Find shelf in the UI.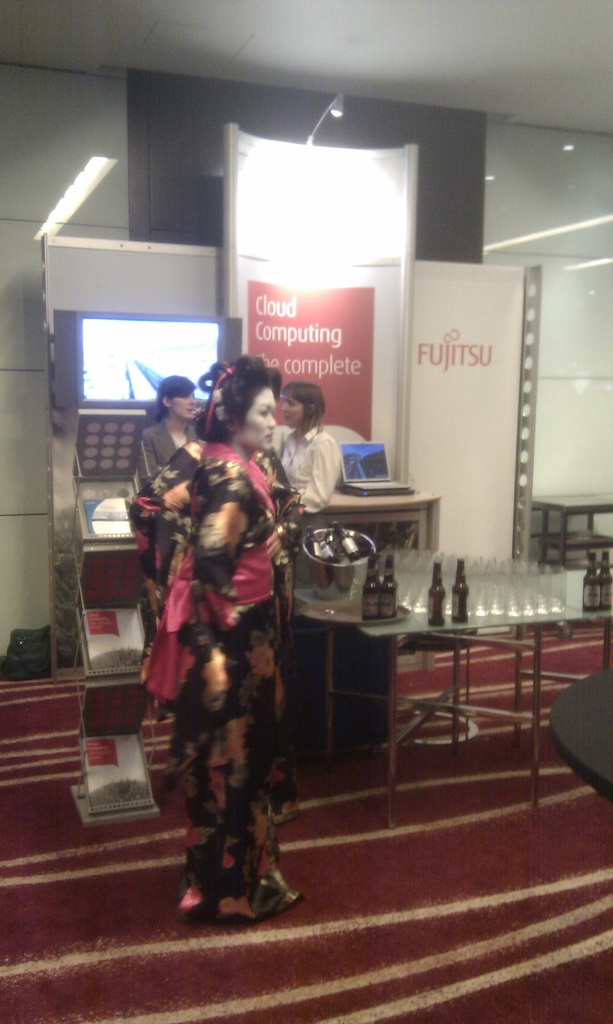
UI element at {"left": 67, "top": 542, "right": 152, "bottom": 679}.
